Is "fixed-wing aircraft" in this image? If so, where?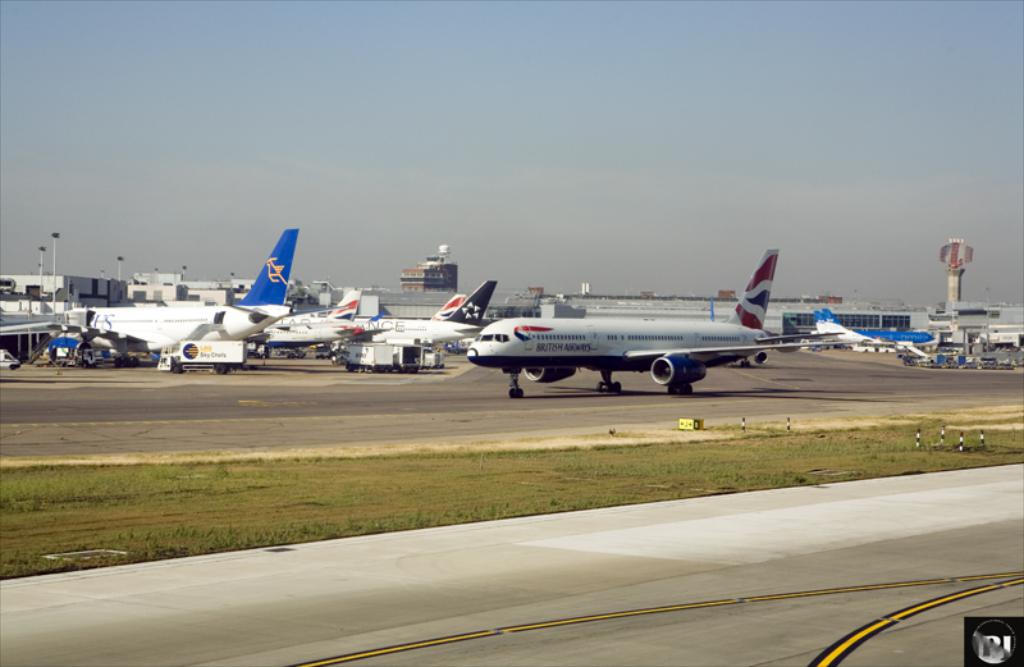
Yes, at 275:288:366:324.
